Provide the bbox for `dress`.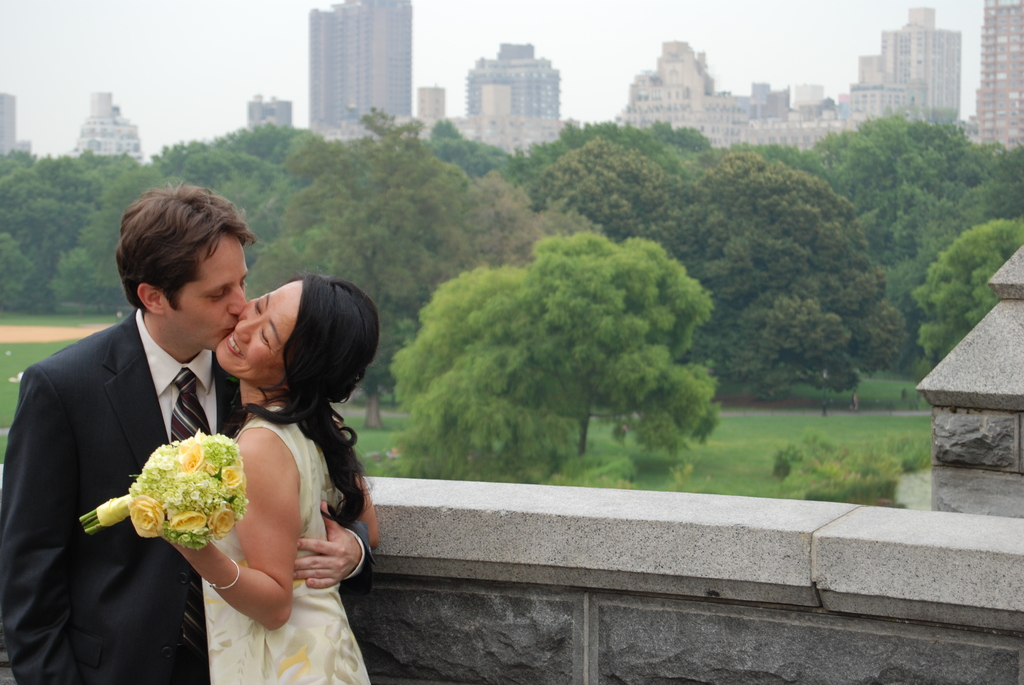
(left=193, top=370, right=343, bottom=643).
